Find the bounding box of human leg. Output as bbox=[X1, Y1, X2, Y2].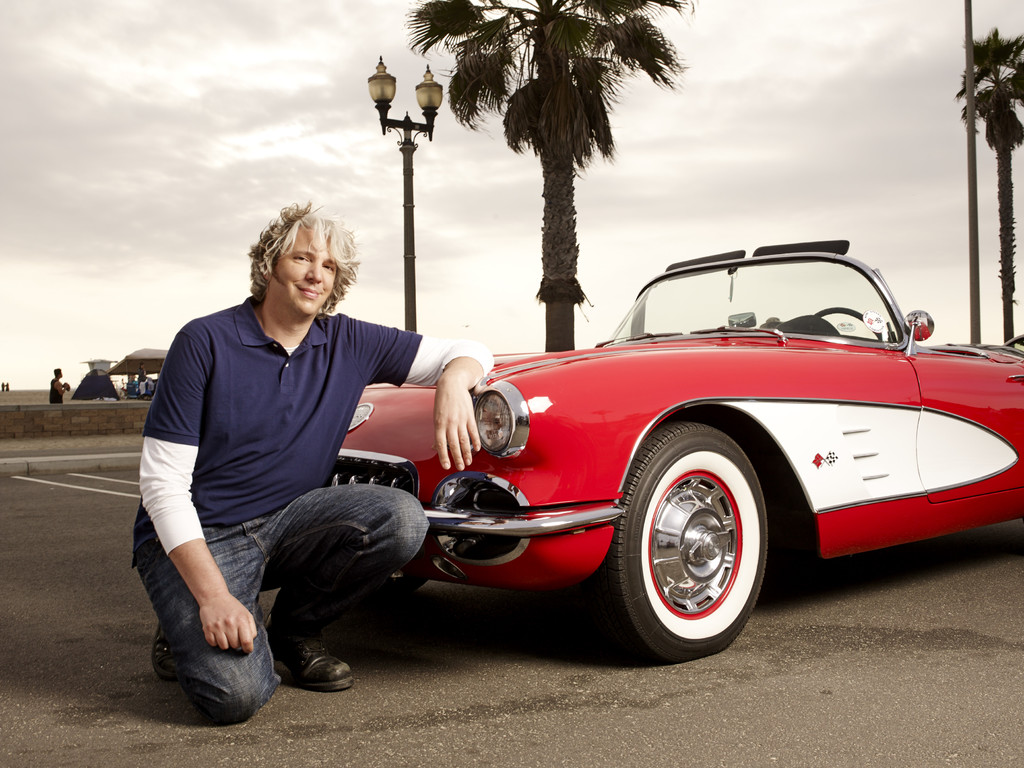
bbox=[260, 483, 429, 694].
